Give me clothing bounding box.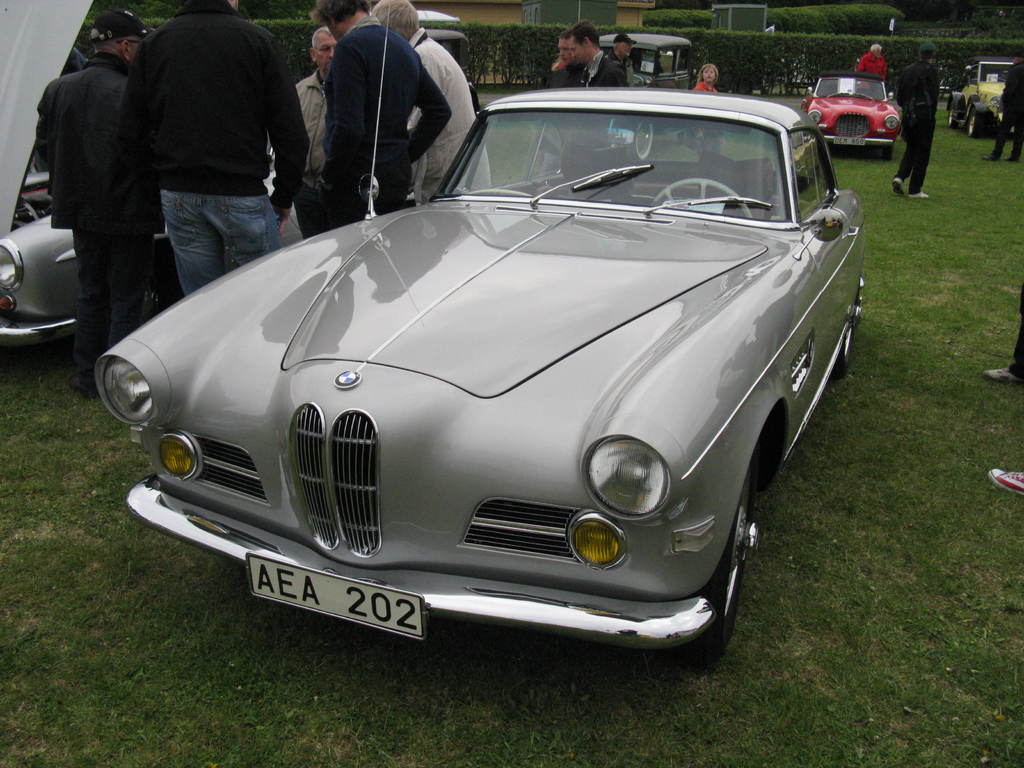
[left=854, top=51, right=888, bottom=85].
